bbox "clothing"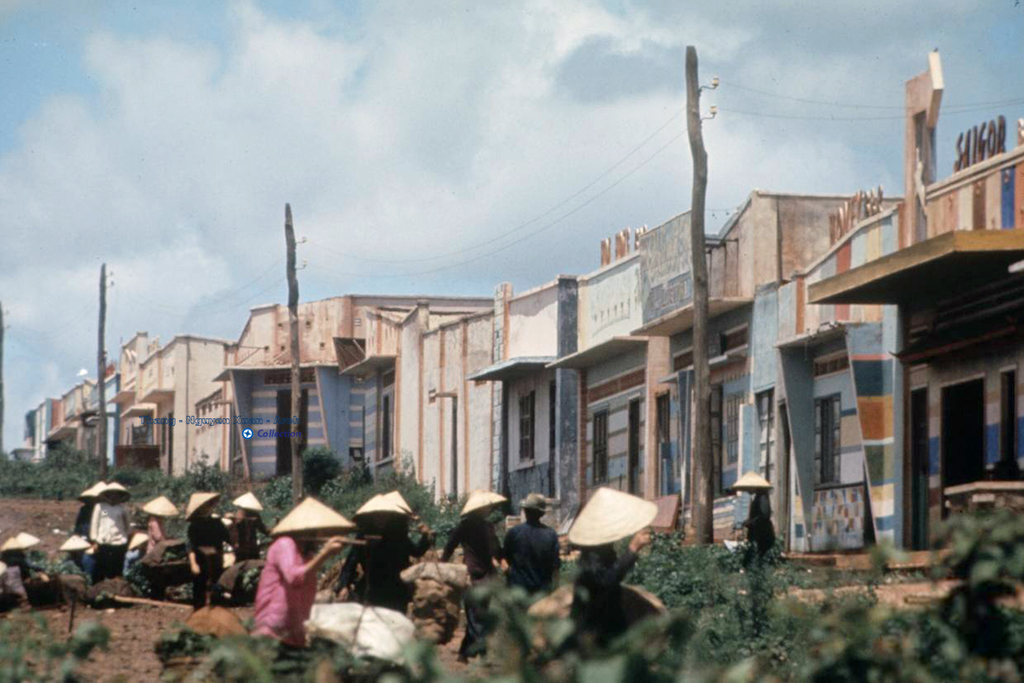
(508,516,561,588)
